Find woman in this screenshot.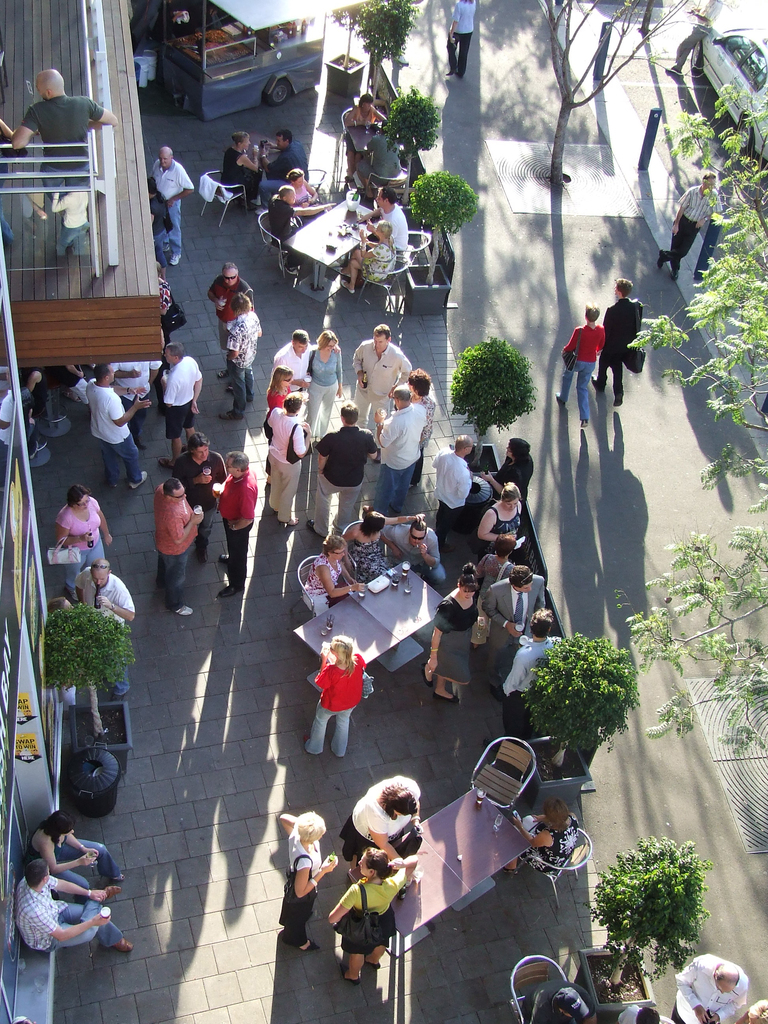
The bounding box for woman is Rect(471, 477, 535, 554).
